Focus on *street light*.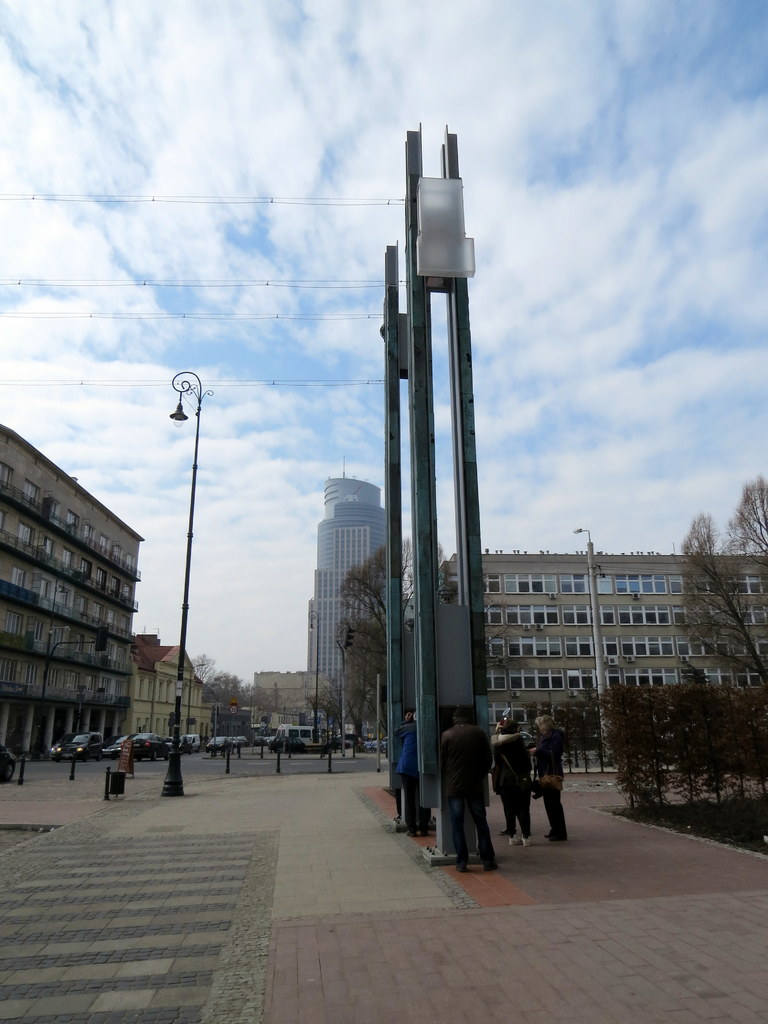
Focused at box=[249, 680, 263, 717].
